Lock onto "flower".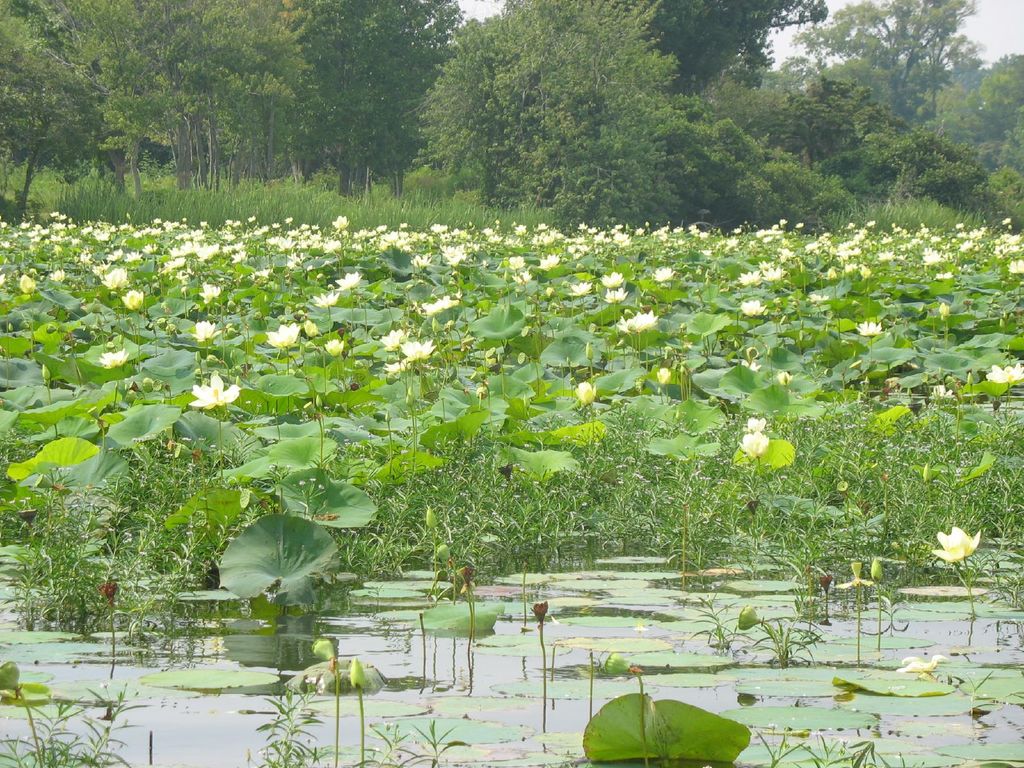
Locked: 571:280:592:294.
